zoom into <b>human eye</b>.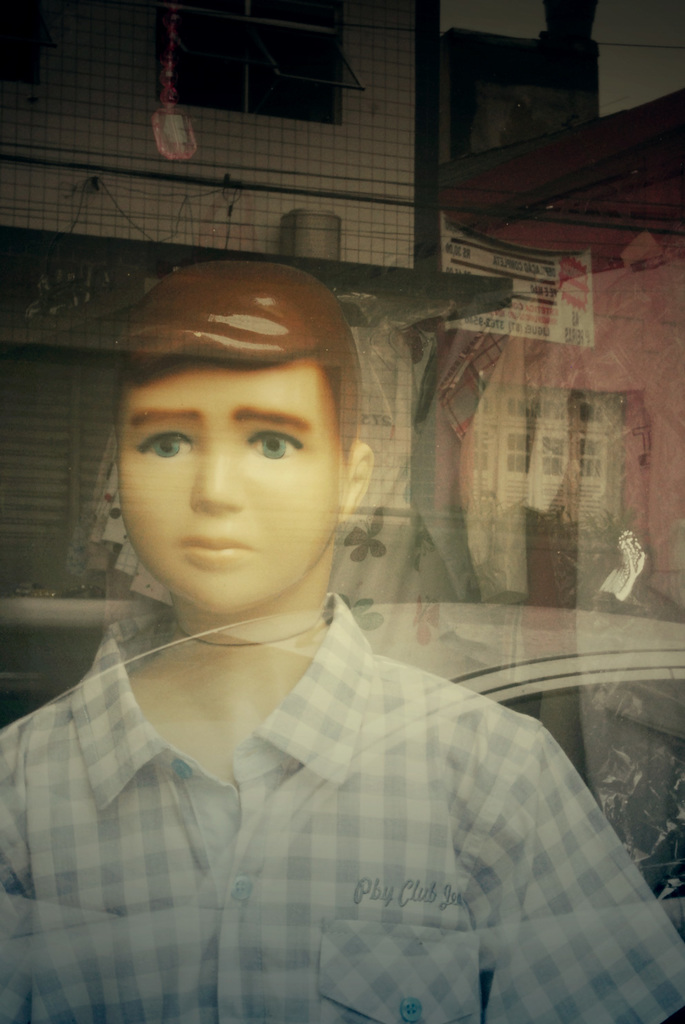
Zoom target: region(228, 407, 313, 477).
